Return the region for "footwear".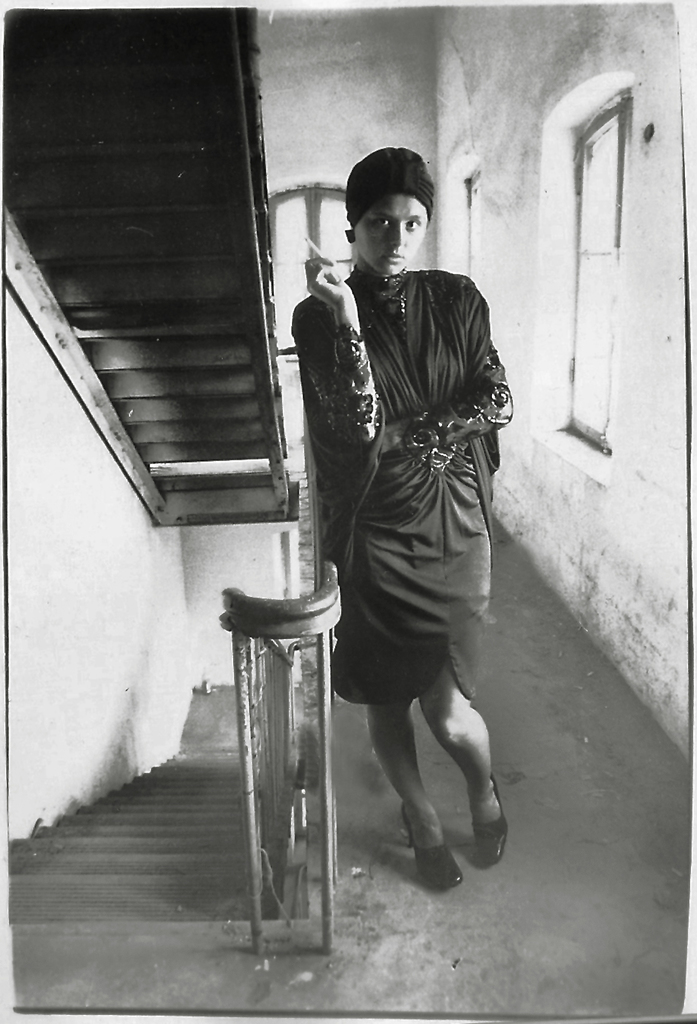
(x1=467, y1=764, x2=513, y2=870).
